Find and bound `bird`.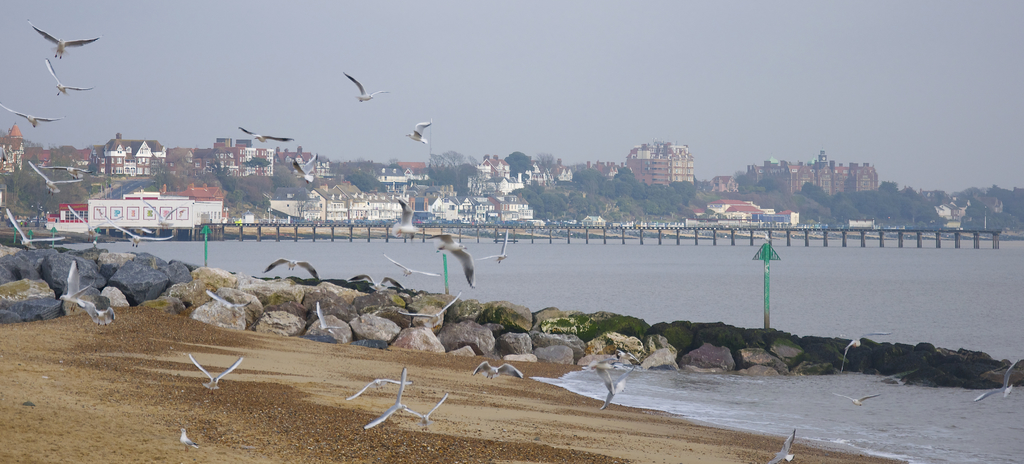
Bound: [11, 203, 71, 251].
